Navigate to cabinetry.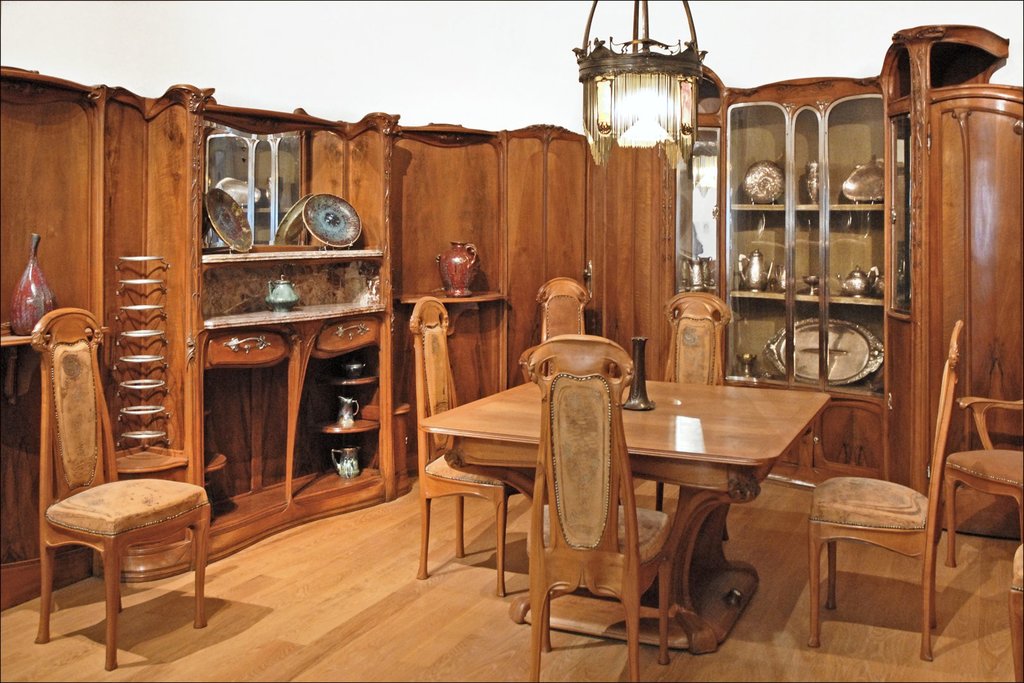
Navigation target: <region>772, 390, 888, 475</region>.
